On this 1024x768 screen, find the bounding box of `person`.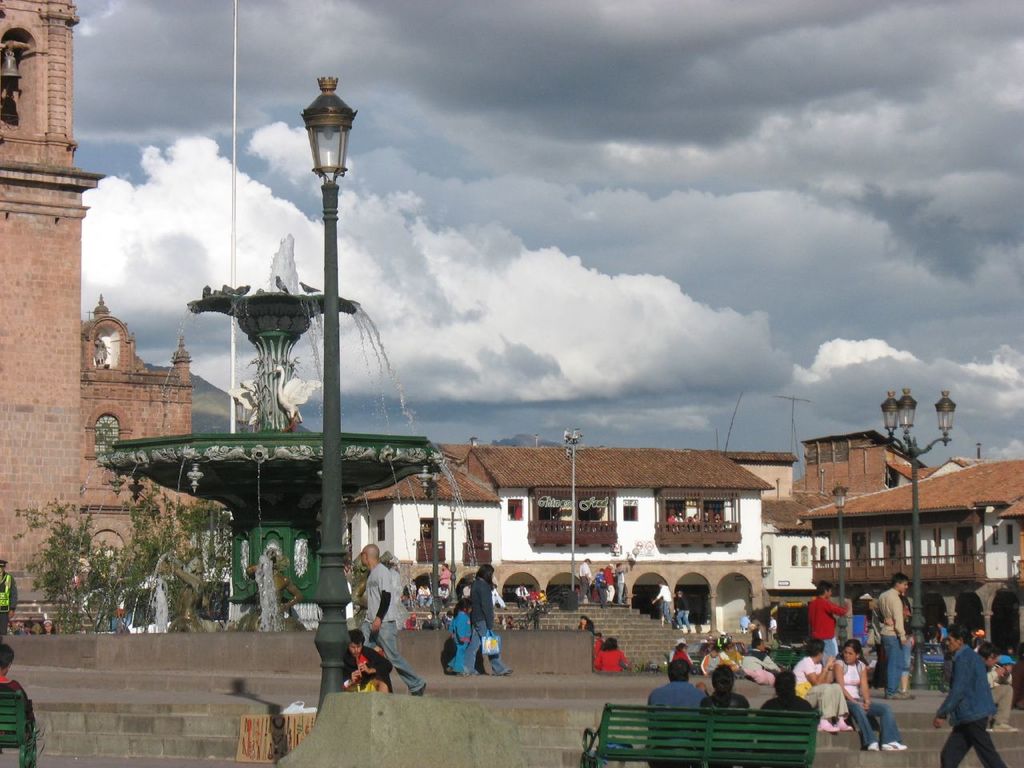
Bounding box: box=[42, 618, 58, 634].
